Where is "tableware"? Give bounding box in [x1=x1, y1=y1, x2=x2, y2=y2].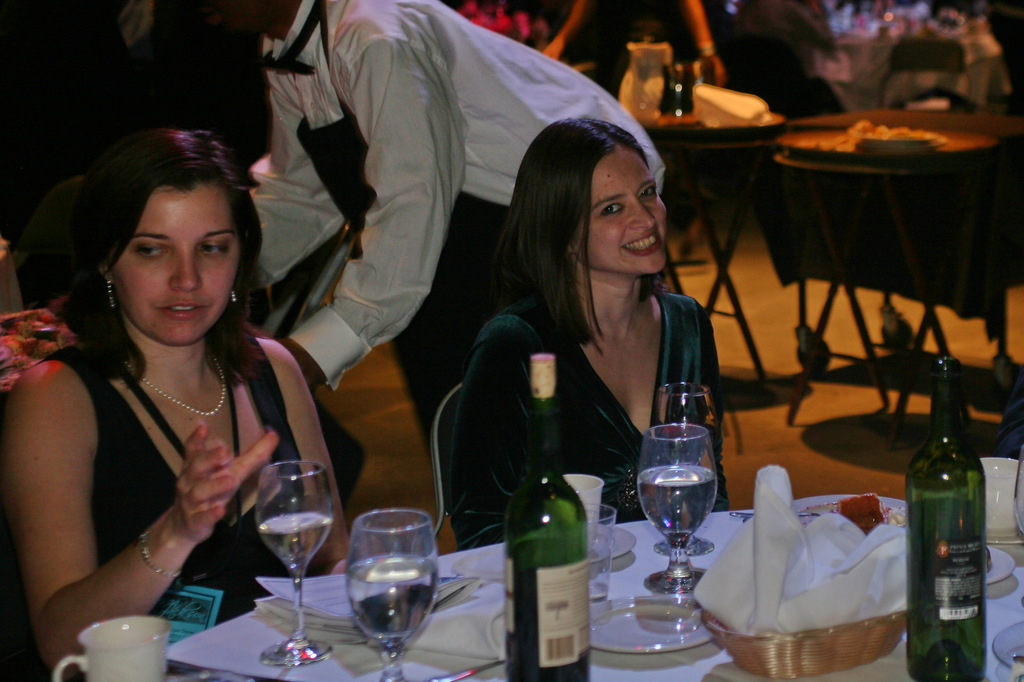
[x1=588, y1=593, x2=717, y2=656].
